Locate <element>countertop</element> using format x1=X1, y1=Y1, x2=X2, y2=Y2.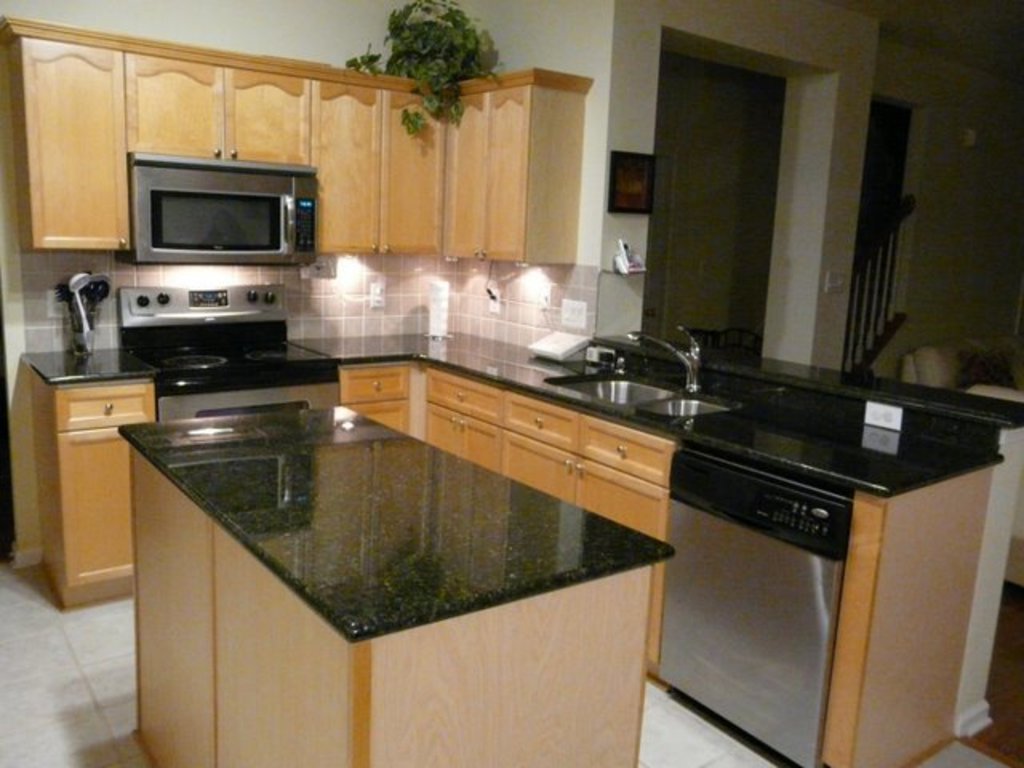
x1=117, y1=402, x2=678, y2=766.
